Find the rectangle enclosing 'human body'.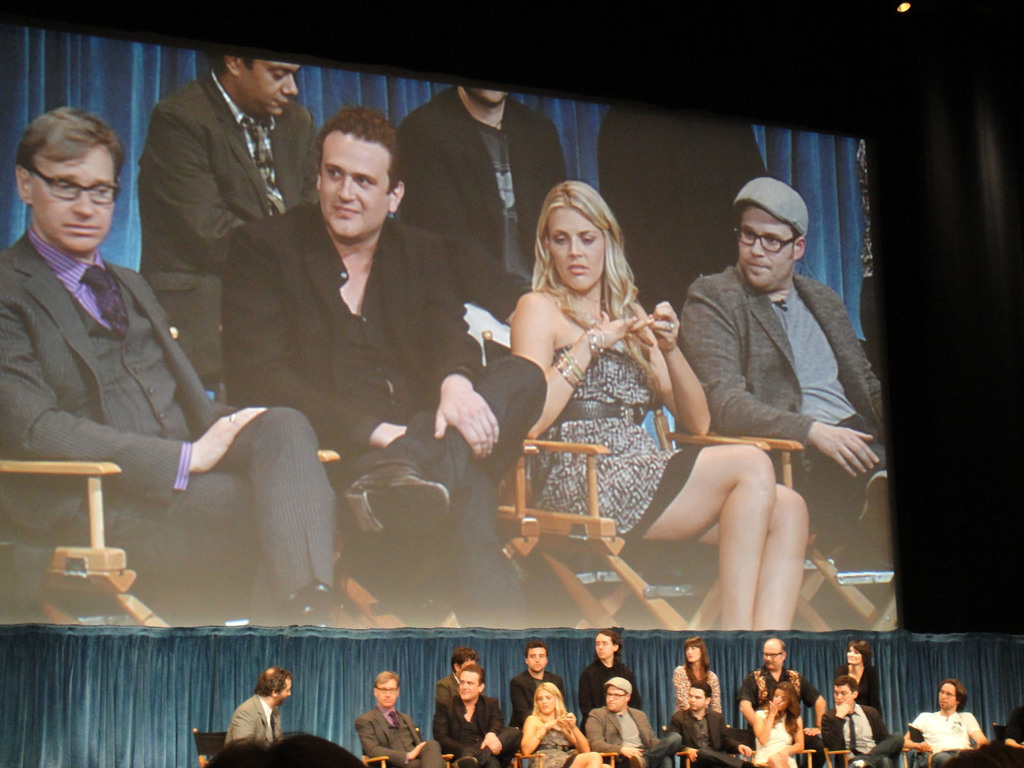
x1=816, y1=703, x2=906, y2=767.
